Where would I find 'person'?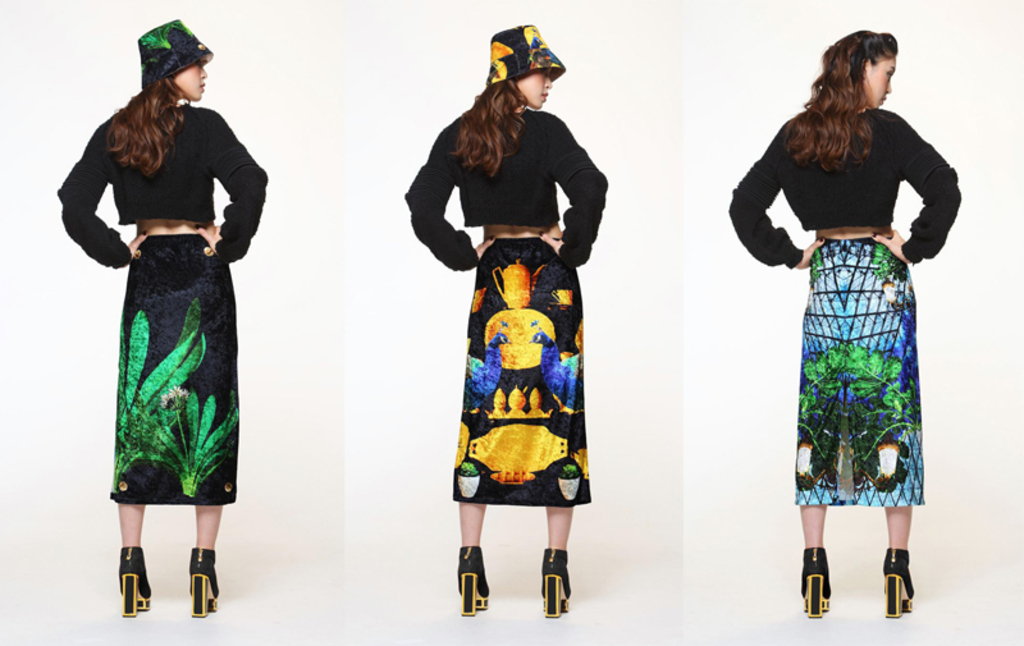
At x1=421 y1=32 x2=613 y2=611.
